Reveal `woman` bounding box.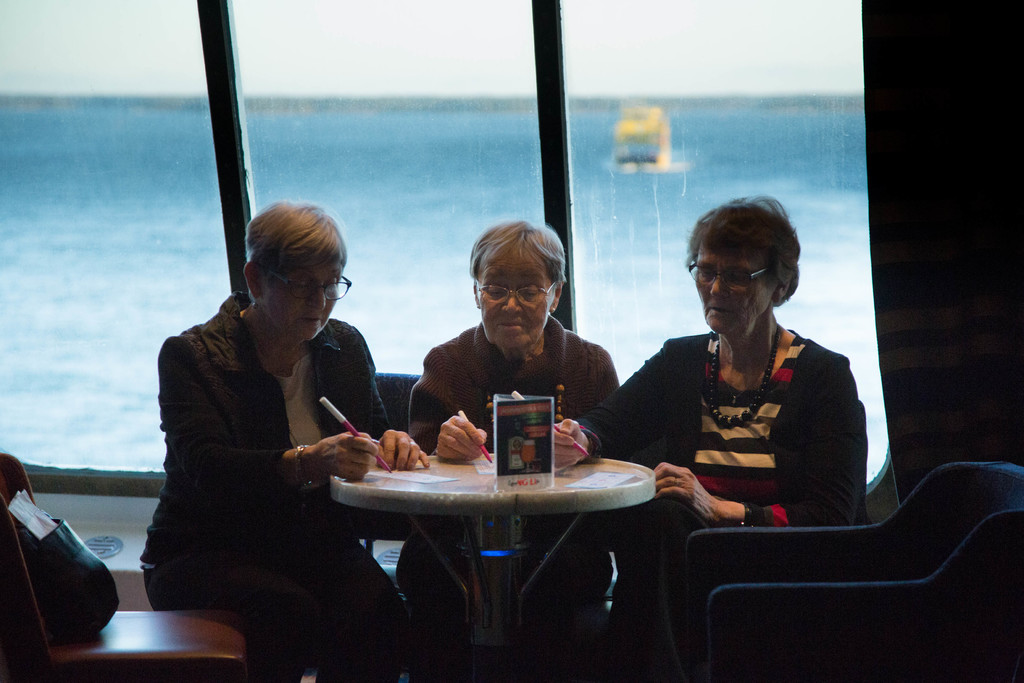
Revealed: [618, 200, 884, 586].
